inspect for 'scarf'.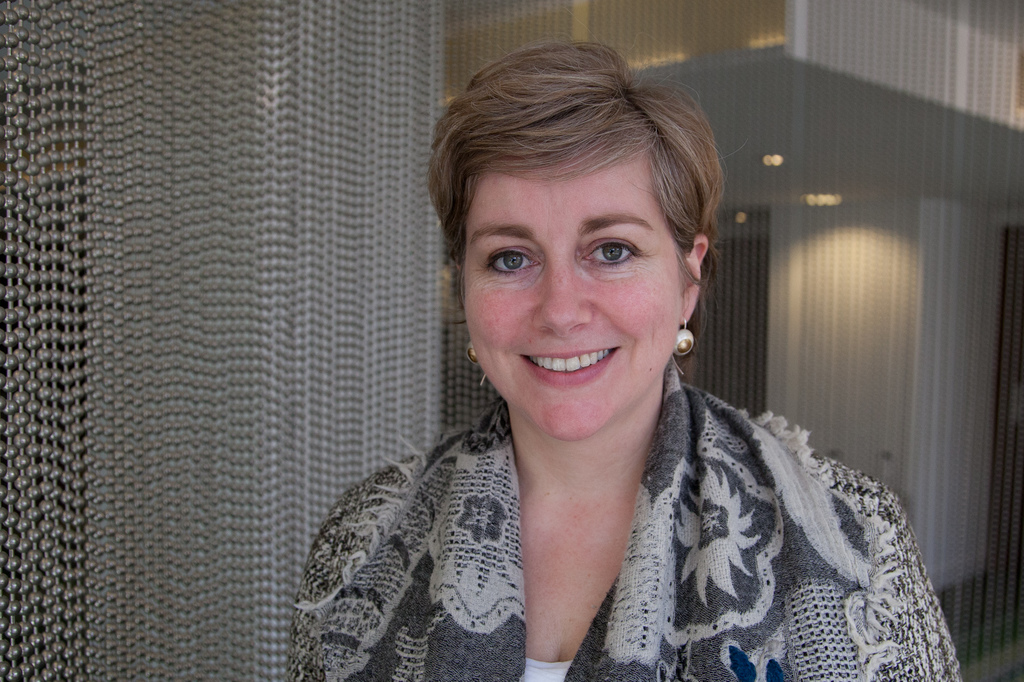
Inspection: [left=291, top=360, right=915, bottom=681].
